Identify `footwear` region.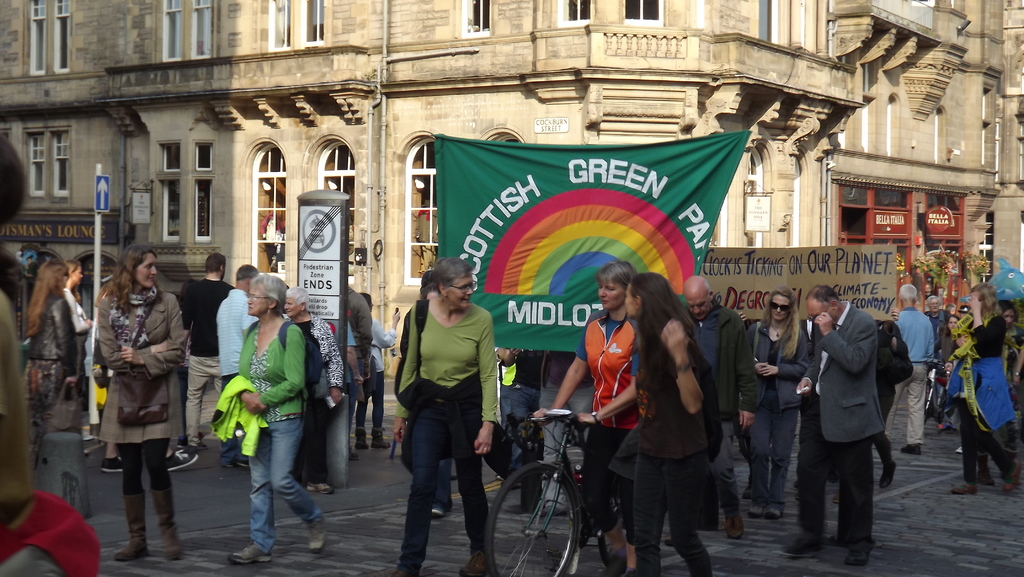
Region: {"x1": 728, "y1": 501, "x2": 762, "y2": 544}.
